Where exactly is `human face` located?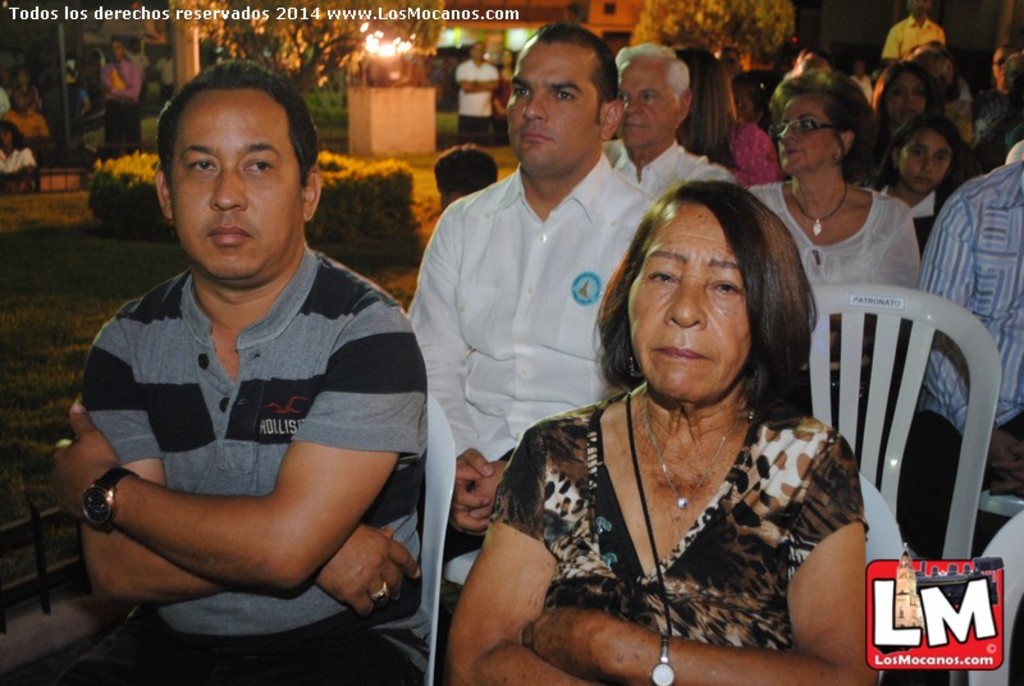
Its bounding box is <bbox>504, 37, 605, 175</bbox>.
